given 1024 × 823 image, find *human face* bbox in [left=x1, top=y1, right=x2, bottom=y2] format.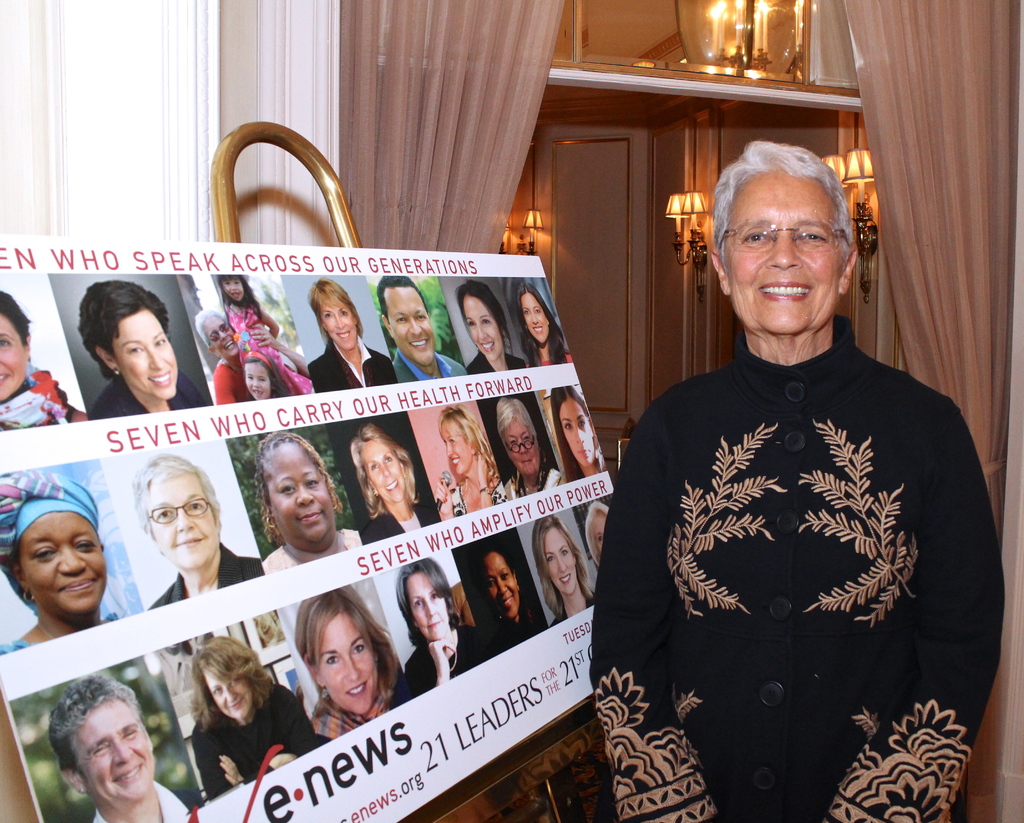
[left=76, top=699, right=164, bottom=808].
